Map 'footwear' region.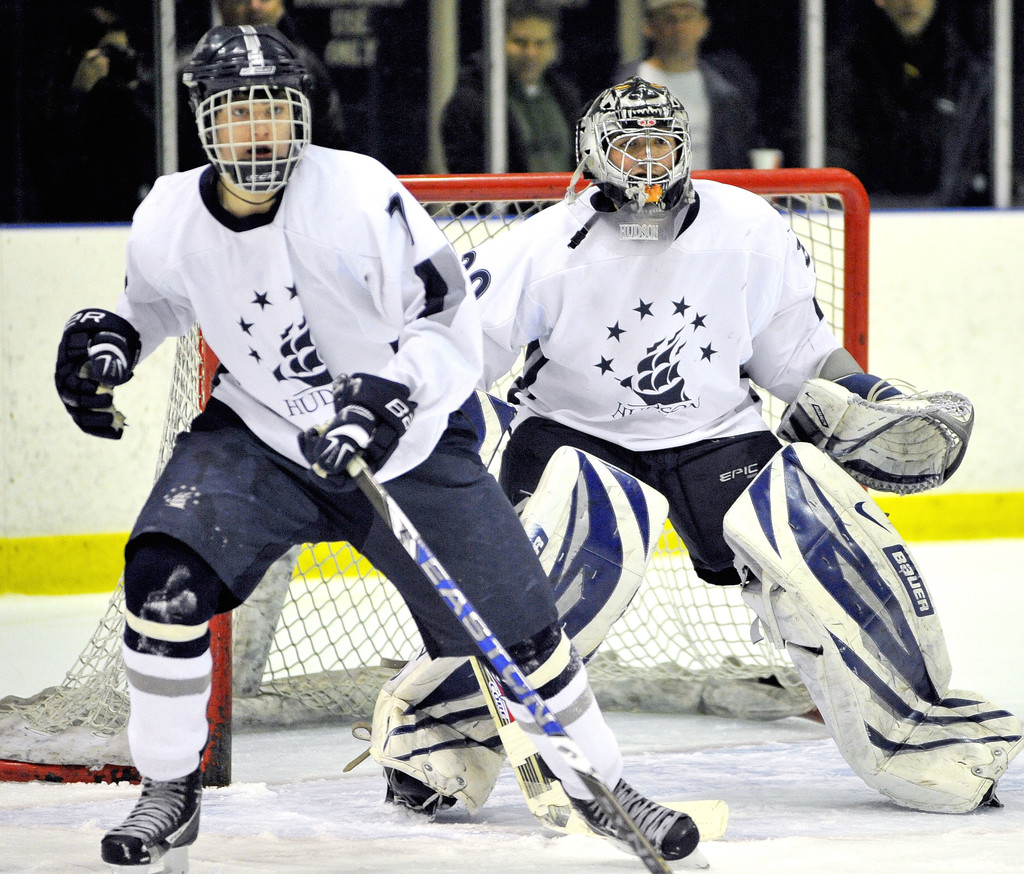
Mapped to BBox(564, 773, 698, 860).
